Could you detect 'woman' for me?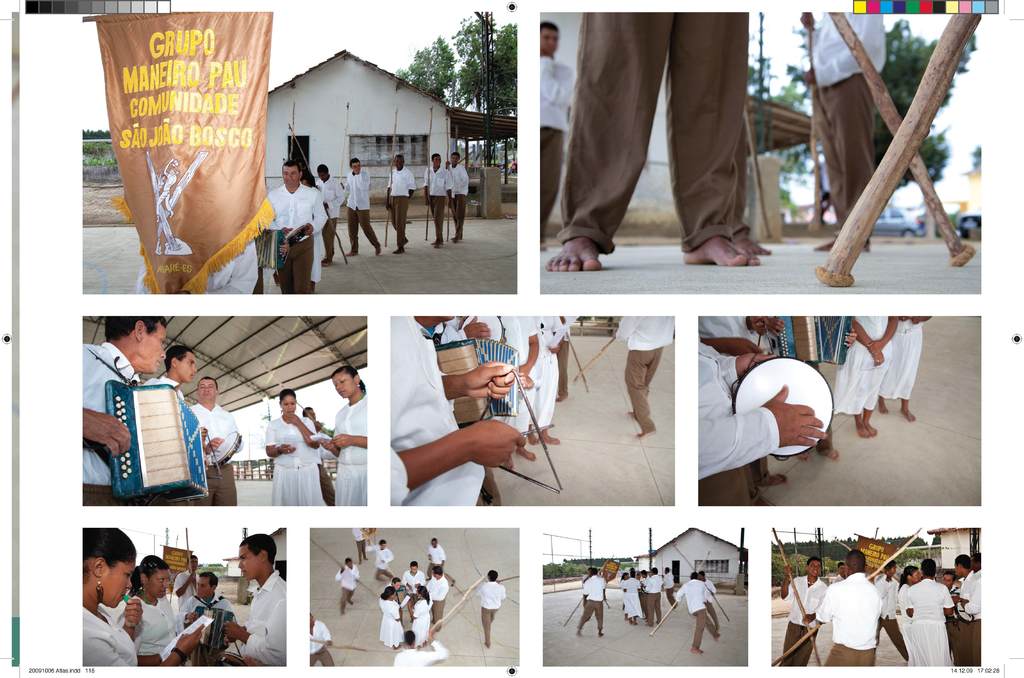
Detection result: x1=263, y1=387, x2=330, y2=504.
